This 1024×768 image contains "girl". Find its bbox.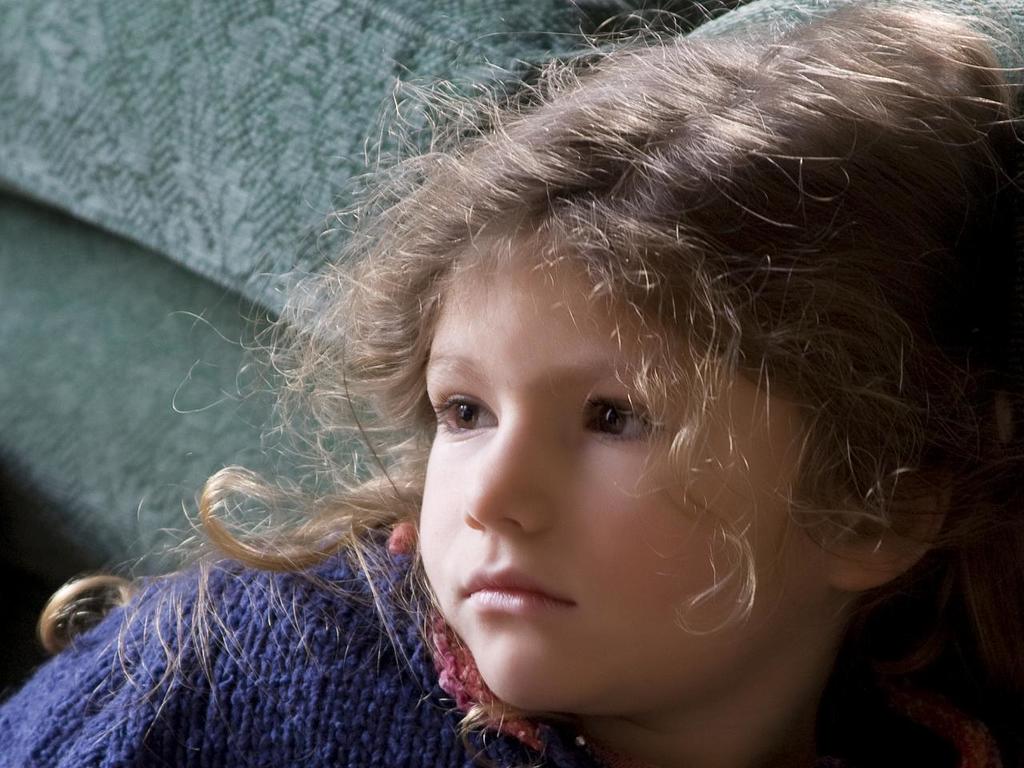
select_region(86, 0, 1023, 767).
